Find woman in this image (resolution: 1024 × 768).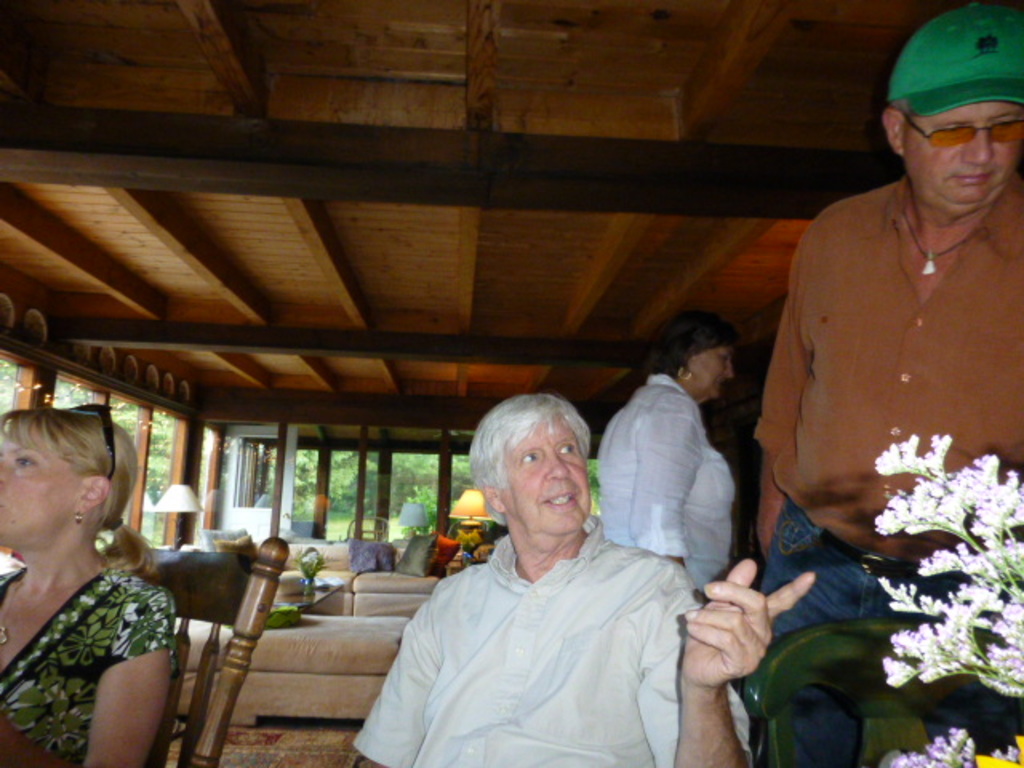
locate(597, 317, 736, 610).
